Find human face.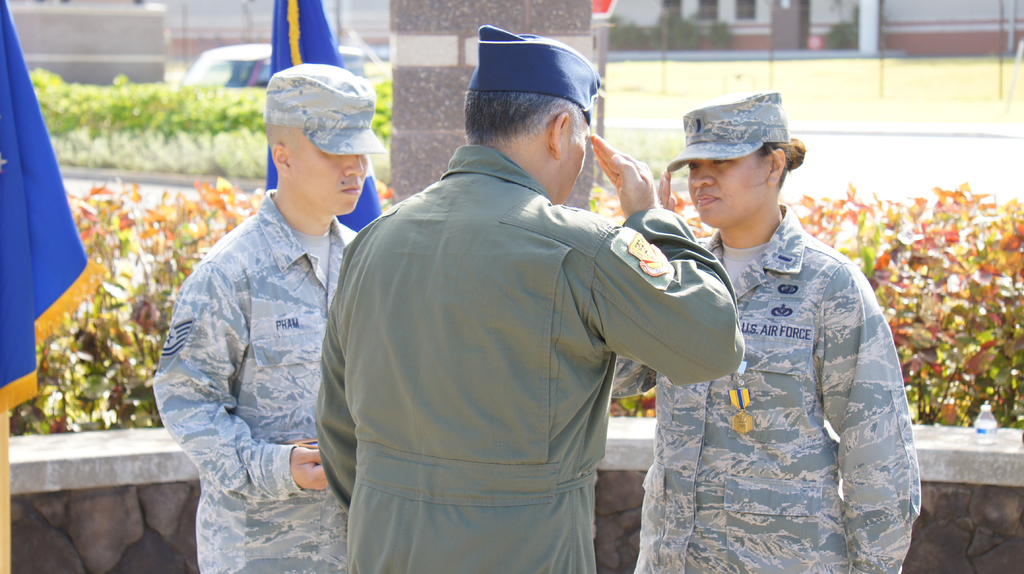
[x1=683, y1=159, x2=767, y2=229].
